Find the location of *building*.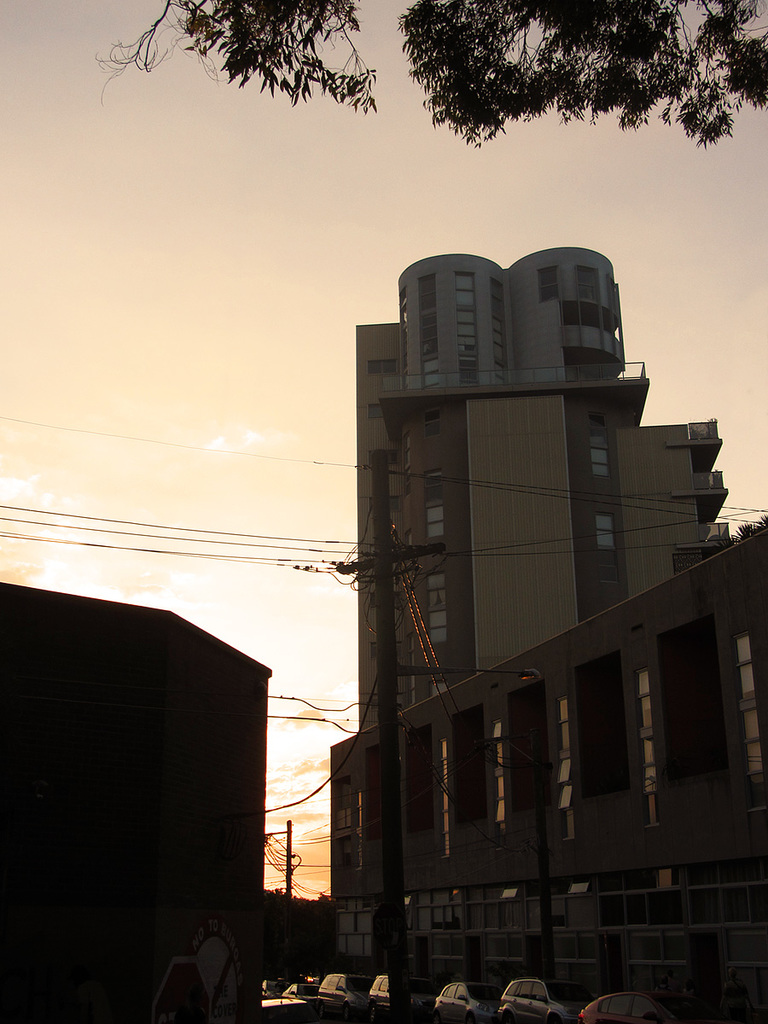
Location: crop(354, 247, 740, 730).
